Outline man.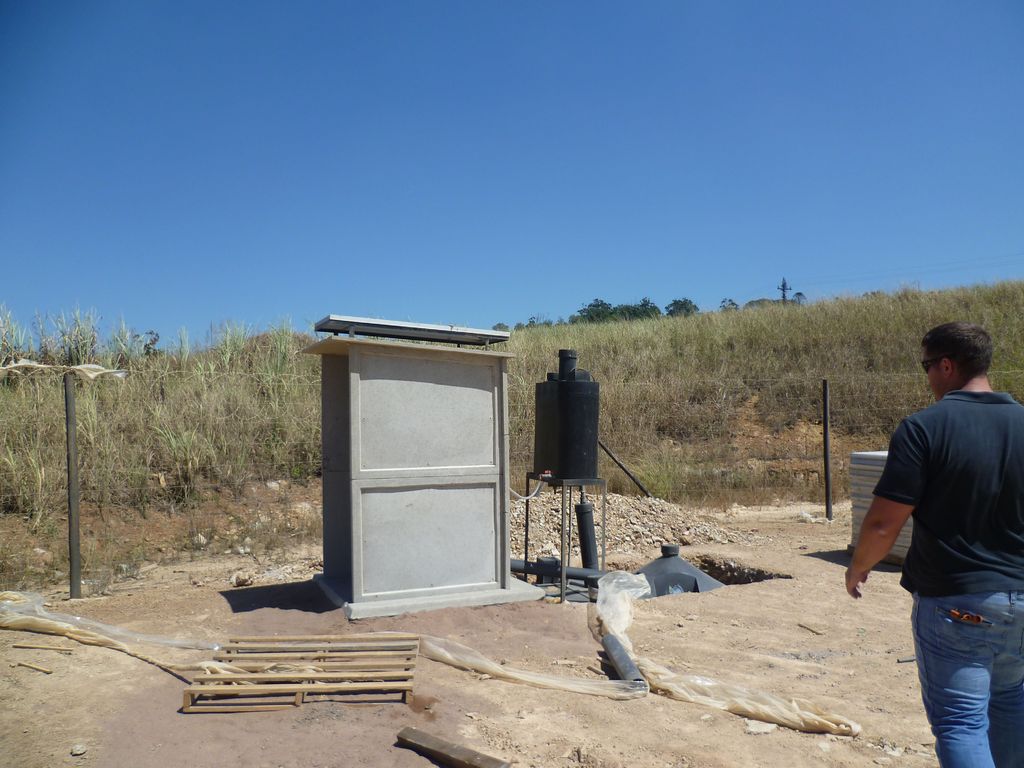
Outline: locate(852, 312, 1022, 748).
